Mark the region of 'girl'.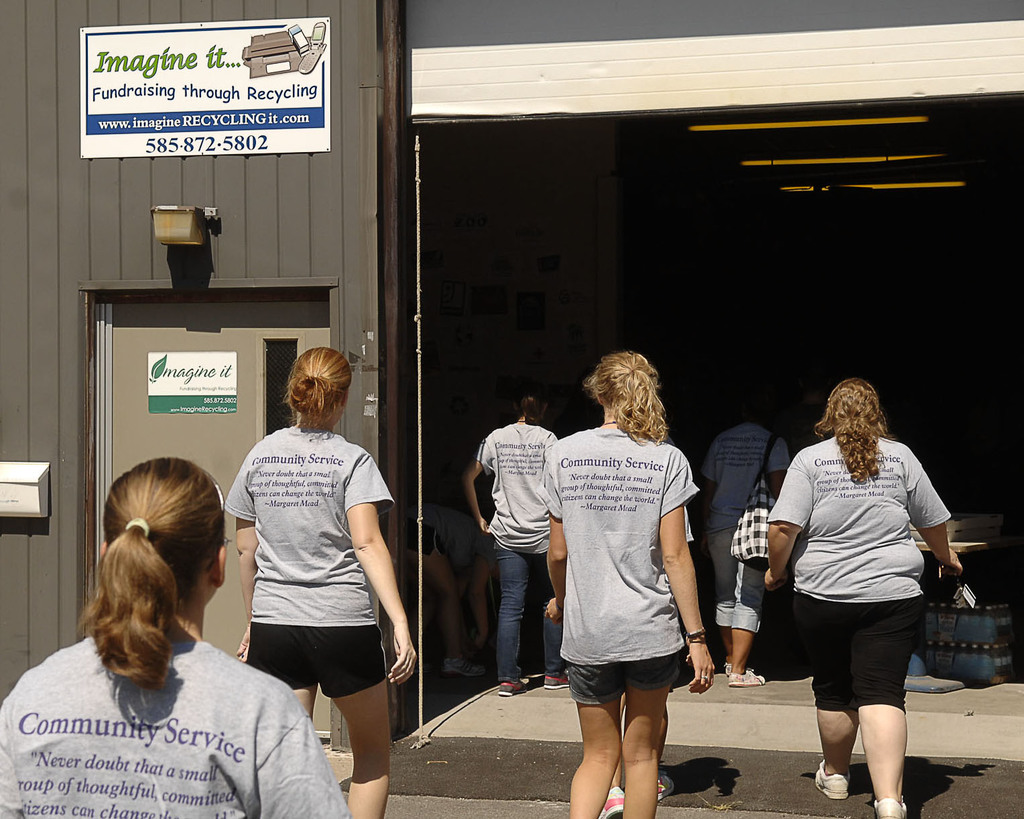
Region: <region>0, 459, 350, 818</region>.
